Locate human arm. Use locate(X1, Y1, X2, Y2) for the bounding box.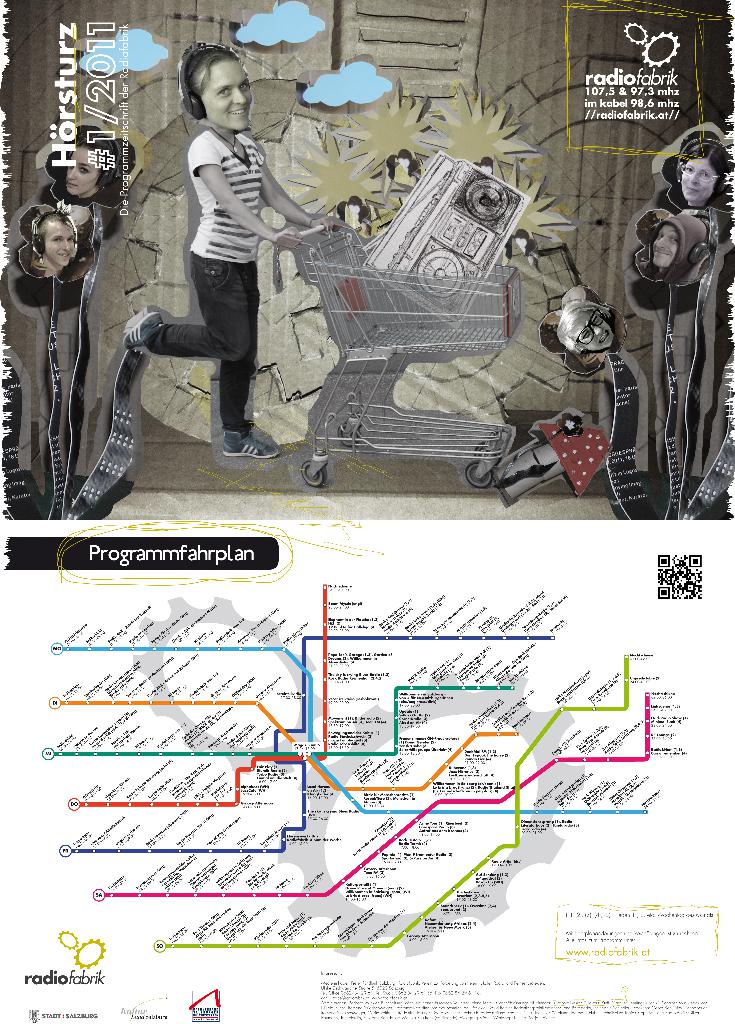
locate(191, 138, 307, 250).
